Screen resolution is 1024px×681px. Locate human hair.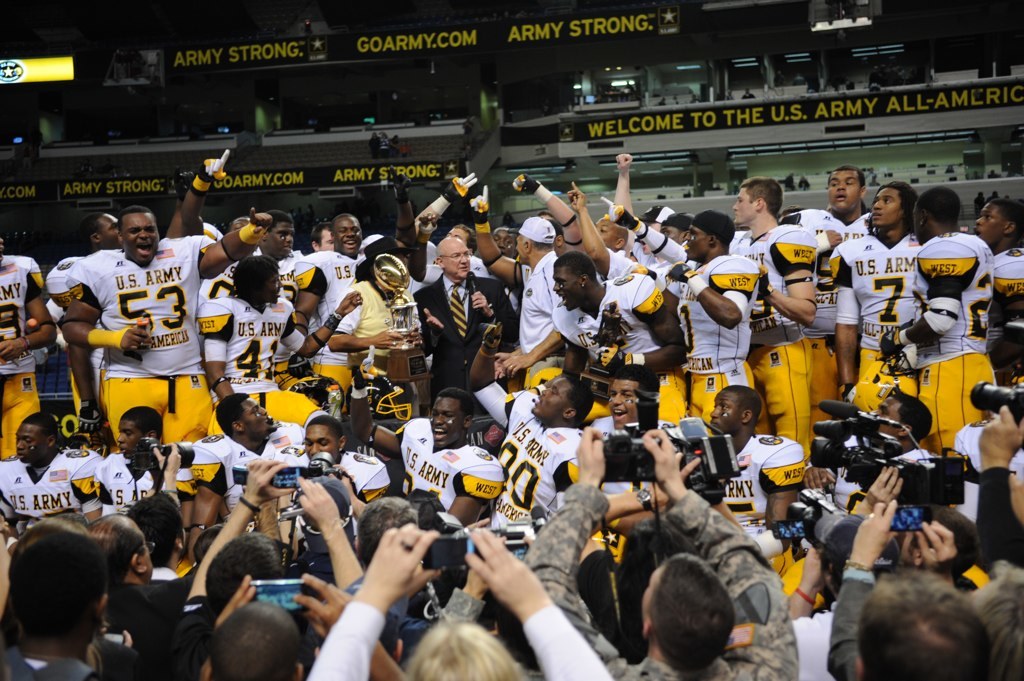
122,403,161,434.
